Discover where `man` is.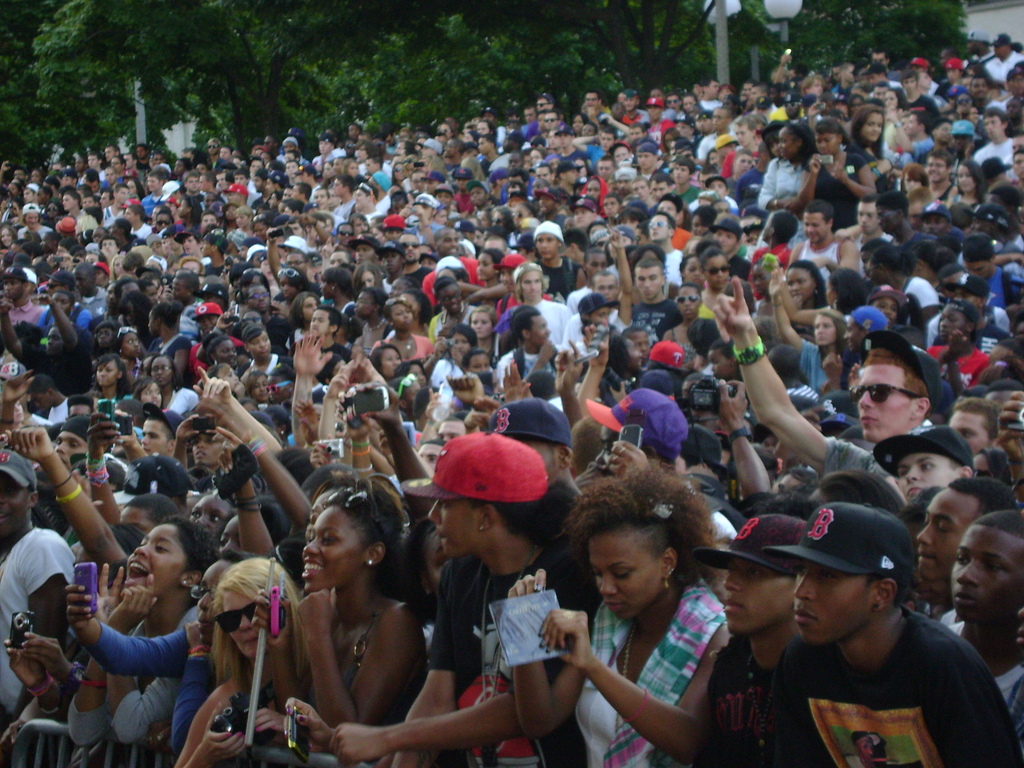
Discovered at box=[627, 136, 668, 177].
